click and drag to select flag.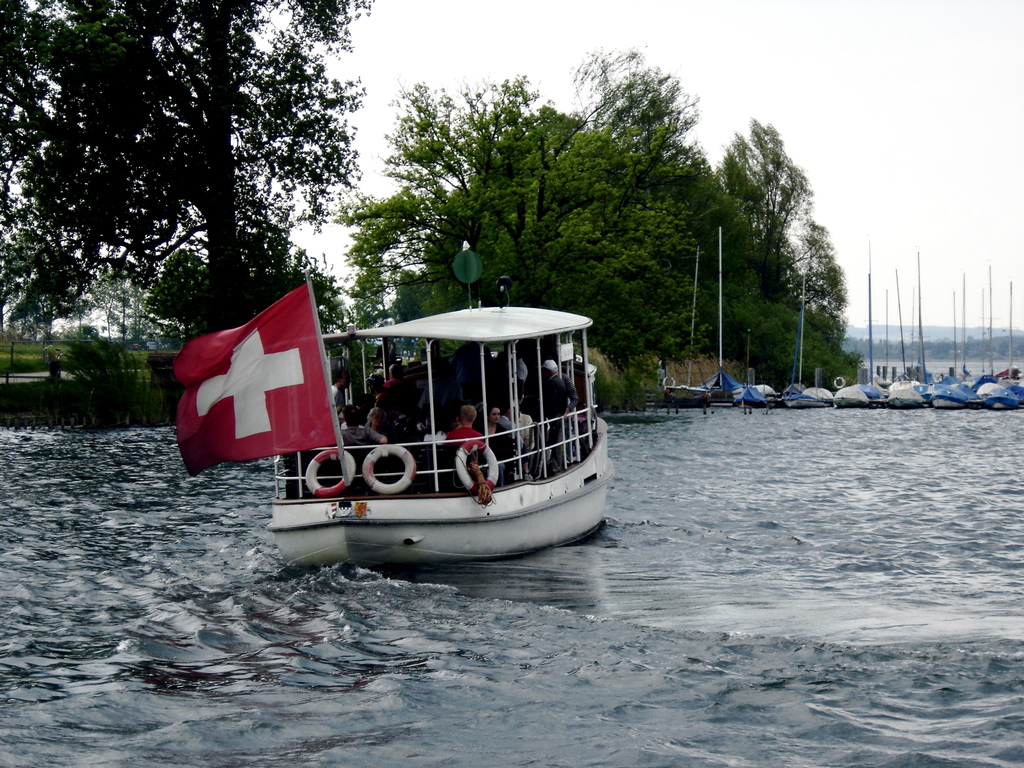
Selection: crop(168, 276, 334, 489).
